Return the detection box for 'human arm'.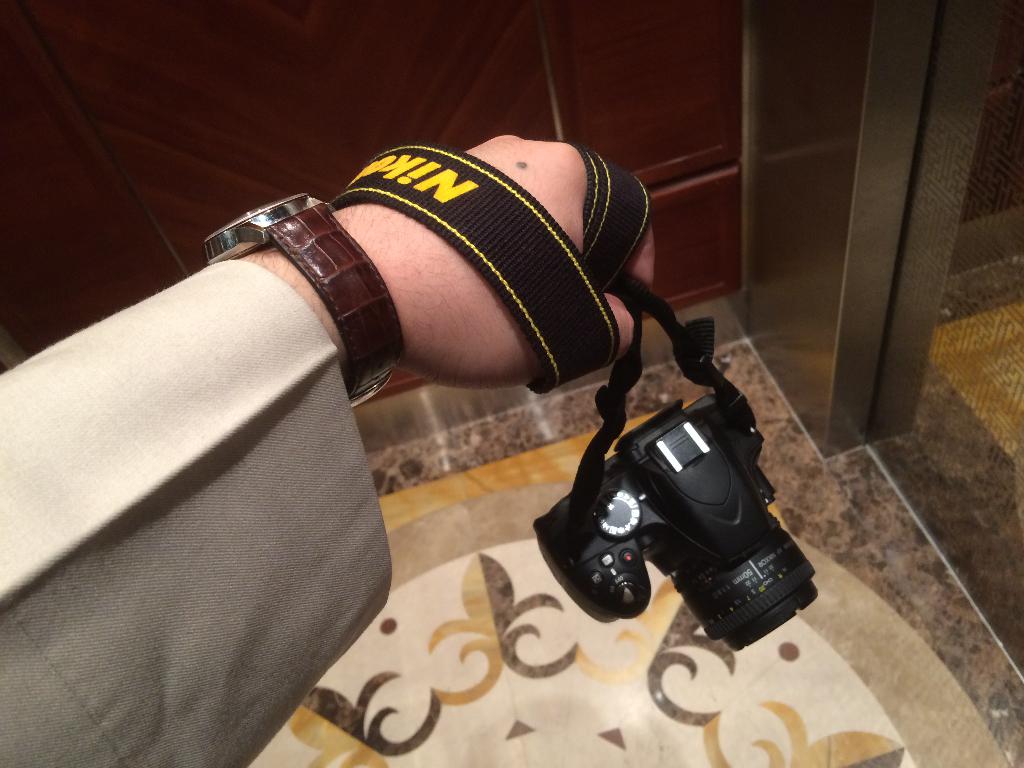
crop(0, 129, 658, 767).
